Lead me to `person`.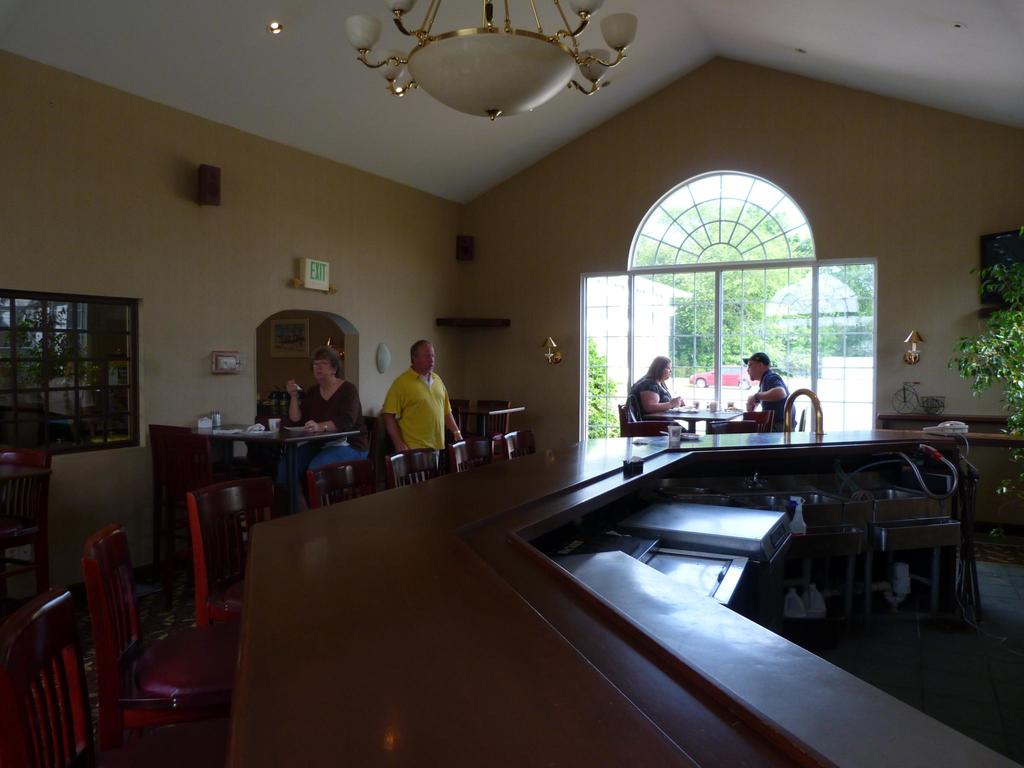
Lead to select_region(639, 358, 684, 428).
